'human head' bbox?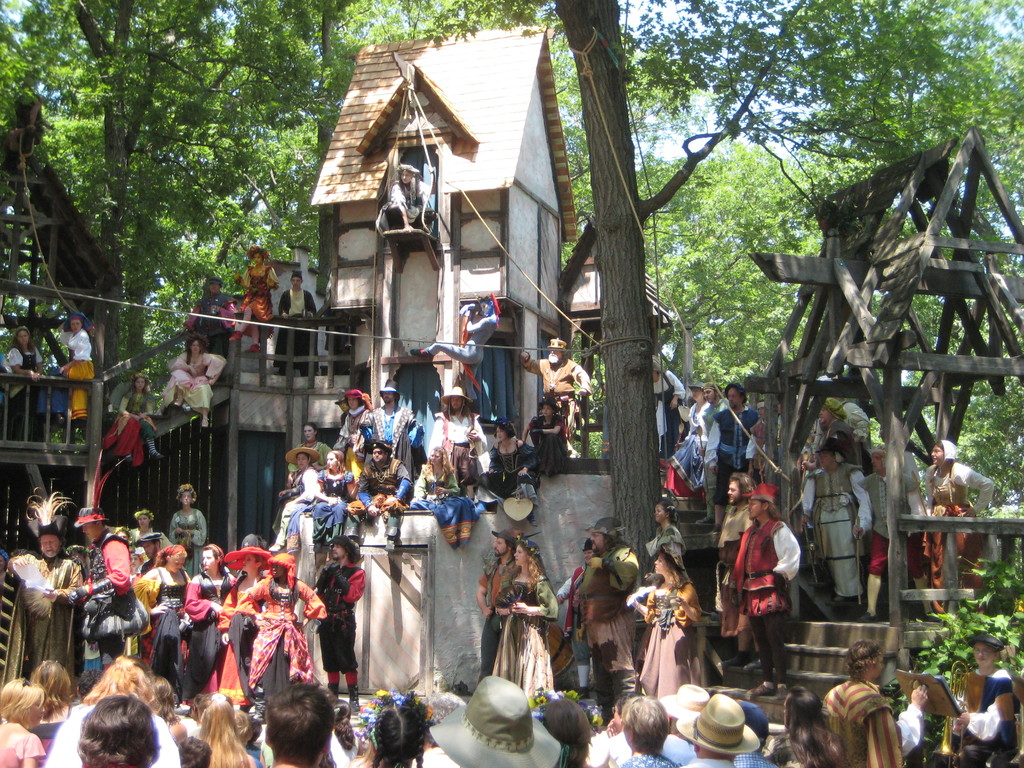
region(652, 499, 675, 523)
